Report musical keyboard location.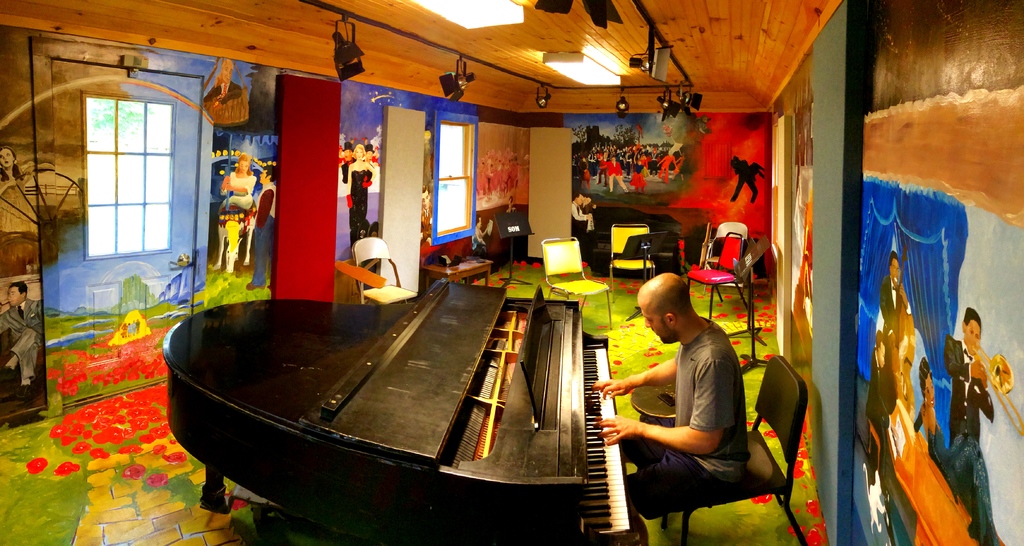
Report: <region>520, 323, 634, 545</region>.
